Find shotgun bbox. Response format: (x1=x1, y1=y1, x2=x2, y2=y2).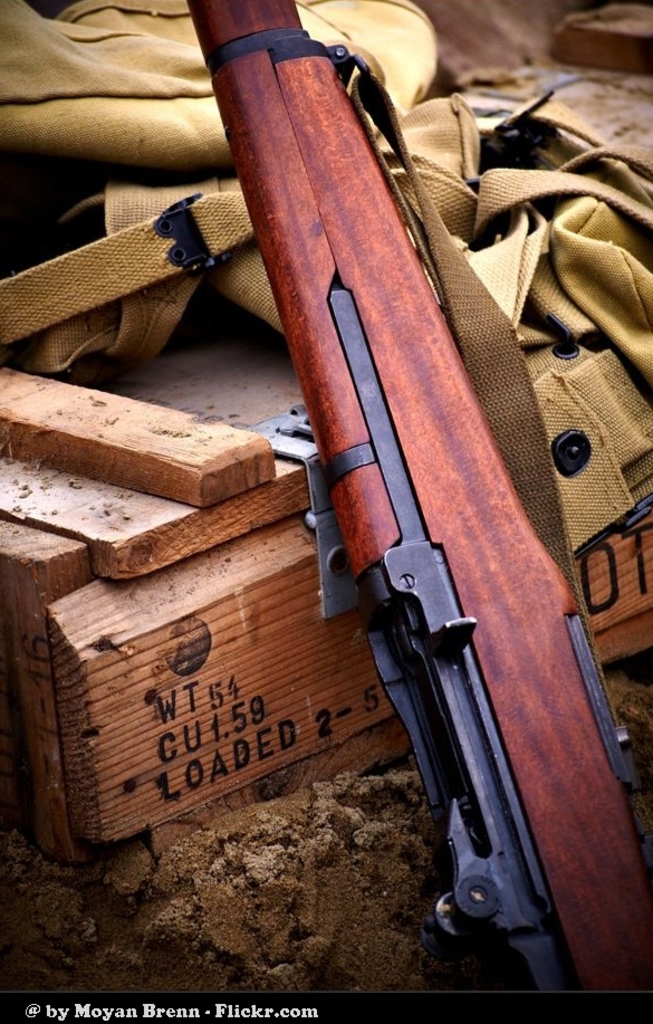
(x1=79, y1=0, x2=652, y2=1023).
